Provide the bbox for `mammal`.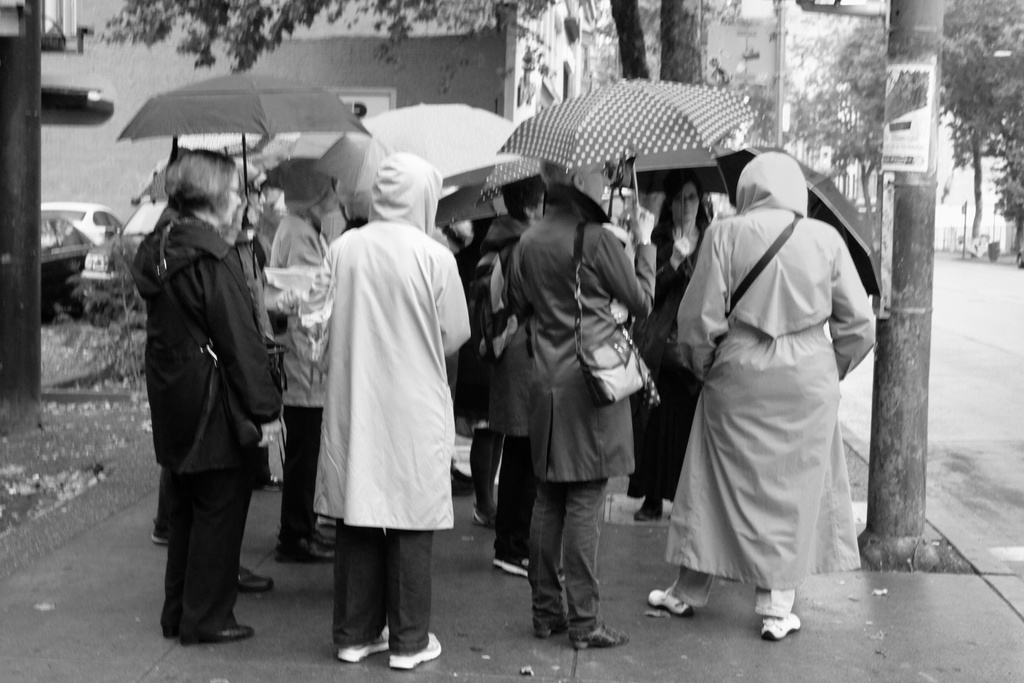
[661, 120, 883, 666].
